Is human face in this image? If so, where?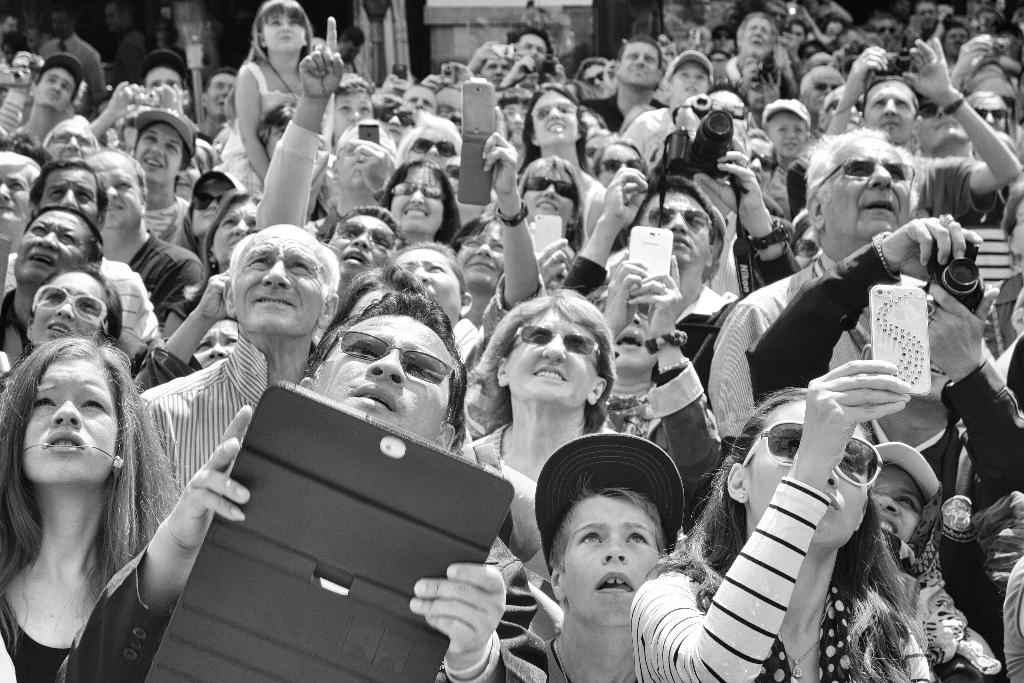
Yes, at l=770, t=111, r=808, b=158.
